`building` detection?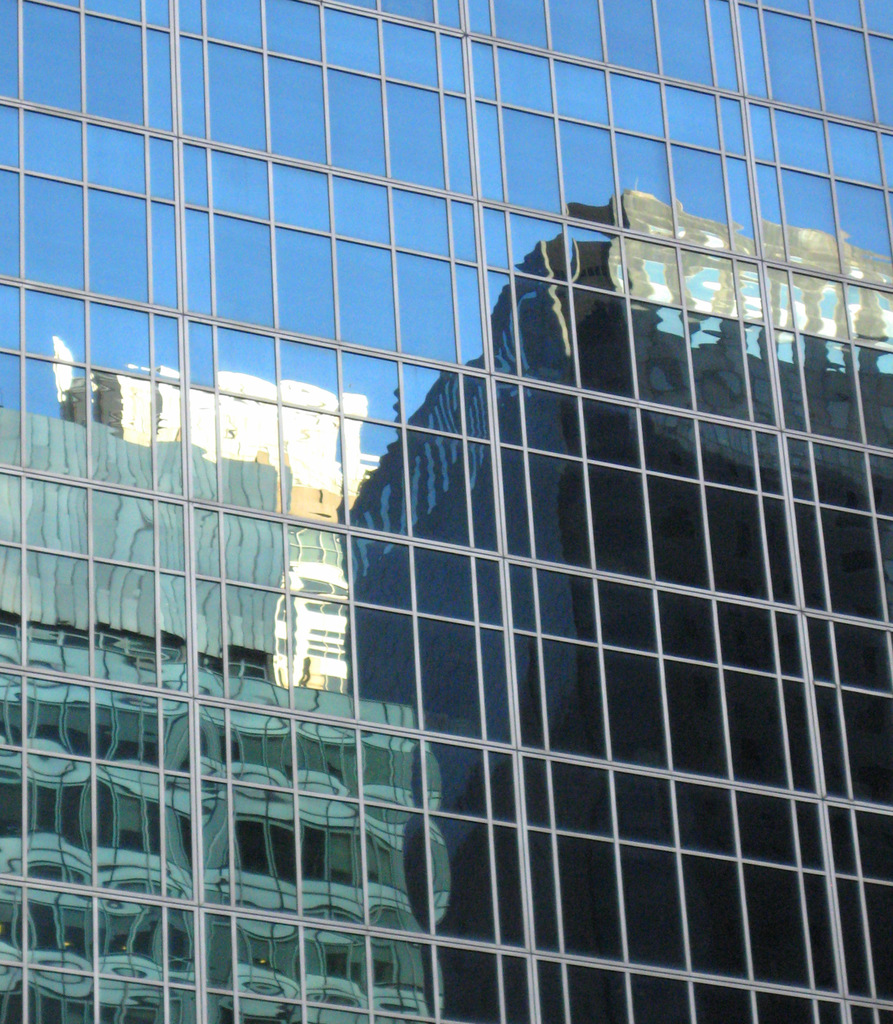
(0,417,437,1012)
